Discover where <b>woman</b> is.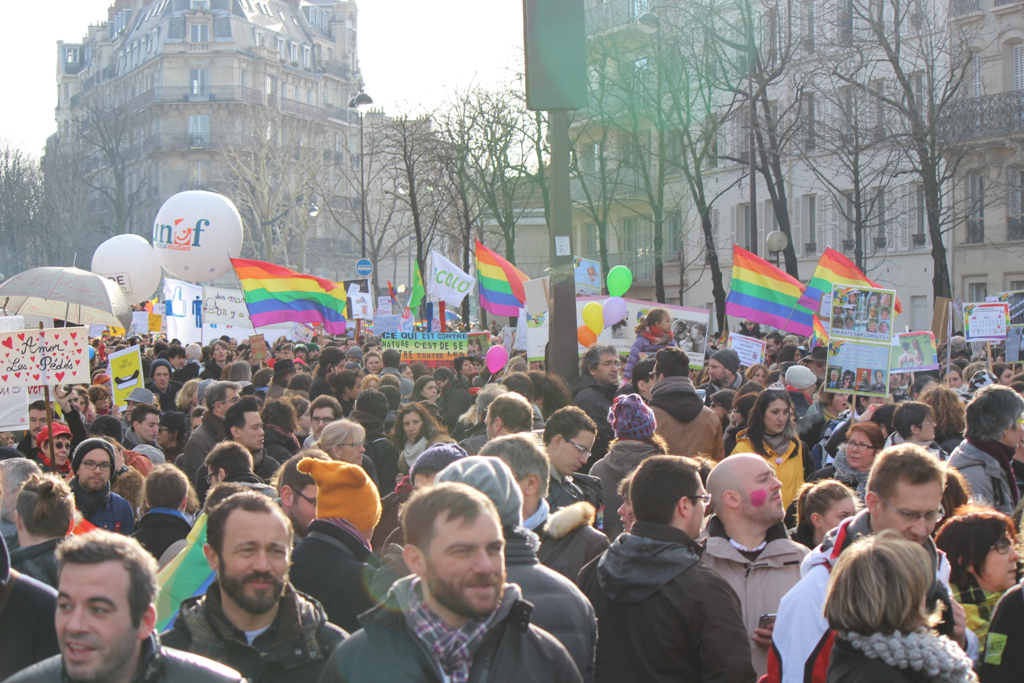
Discovered at left=933, top=496, right=1023, bottom=621.
